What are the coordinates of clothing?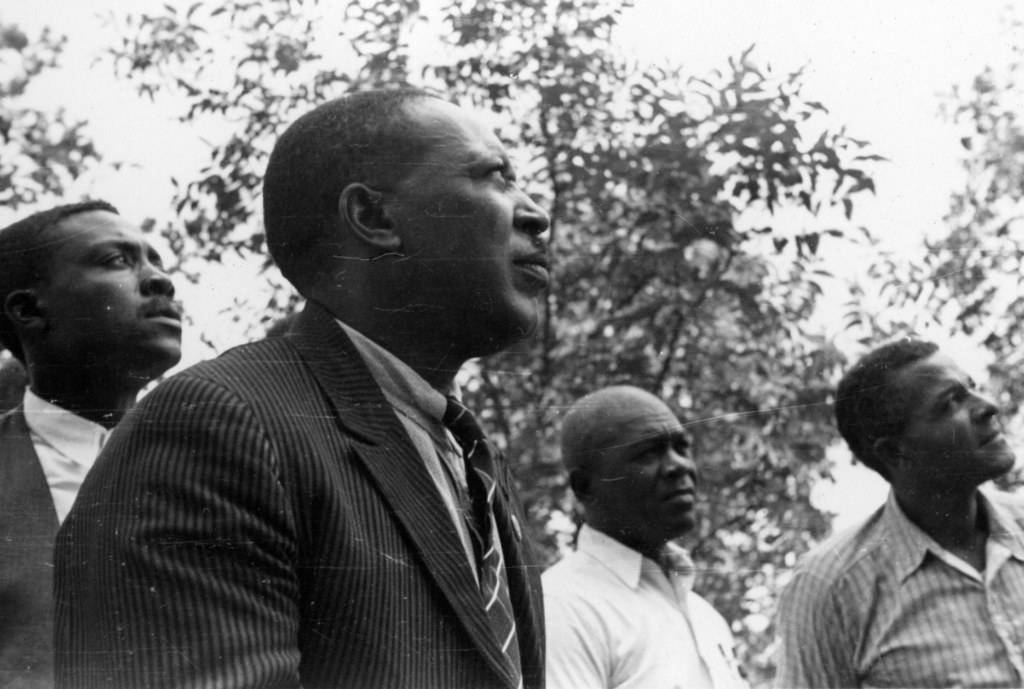
(0,383,113,688).
